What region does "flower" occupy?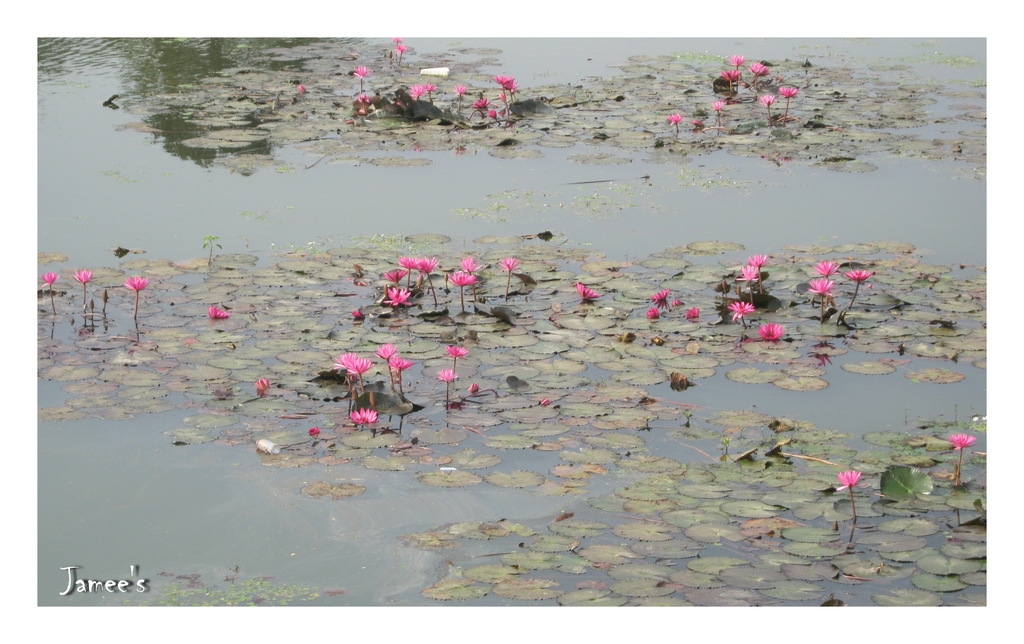
bbox=(408, 83, 426, 97).
